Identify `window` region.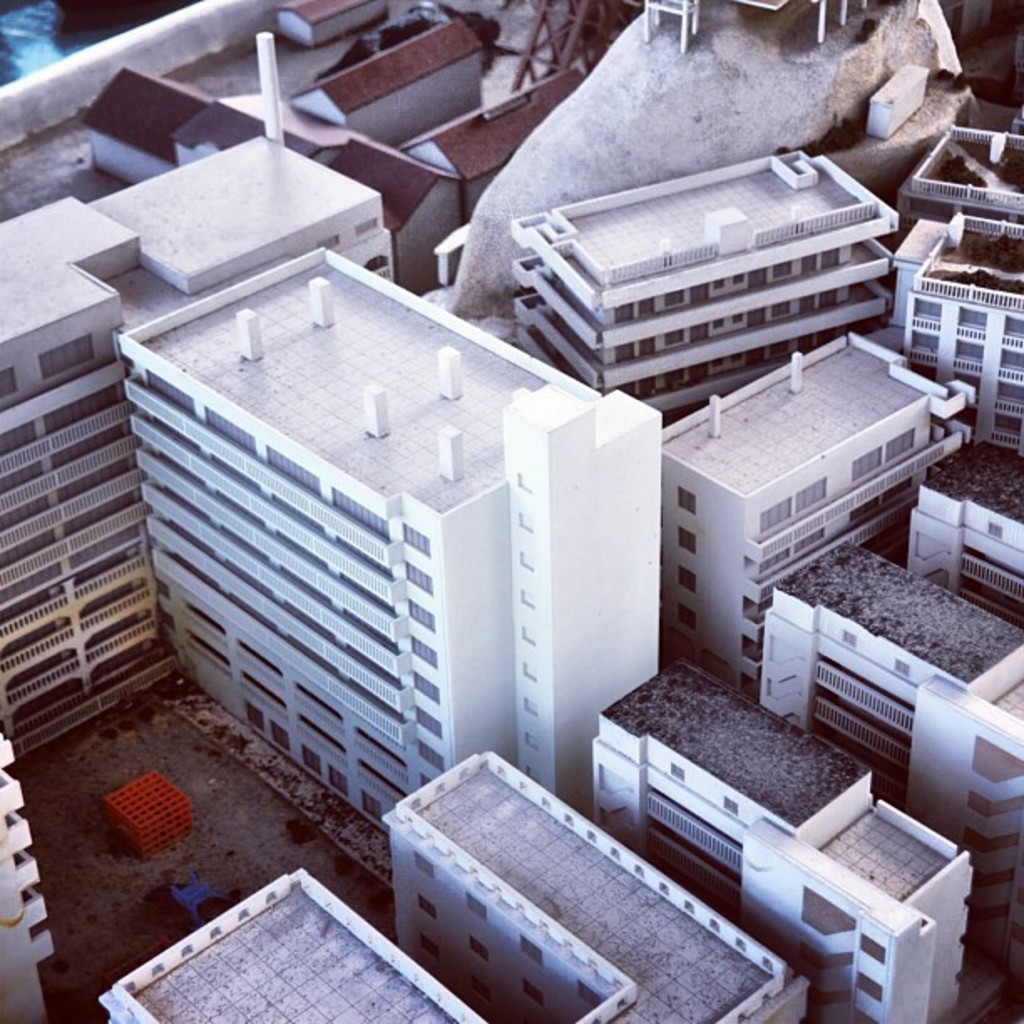
Region: box=[522, 977, 539, 1006].
